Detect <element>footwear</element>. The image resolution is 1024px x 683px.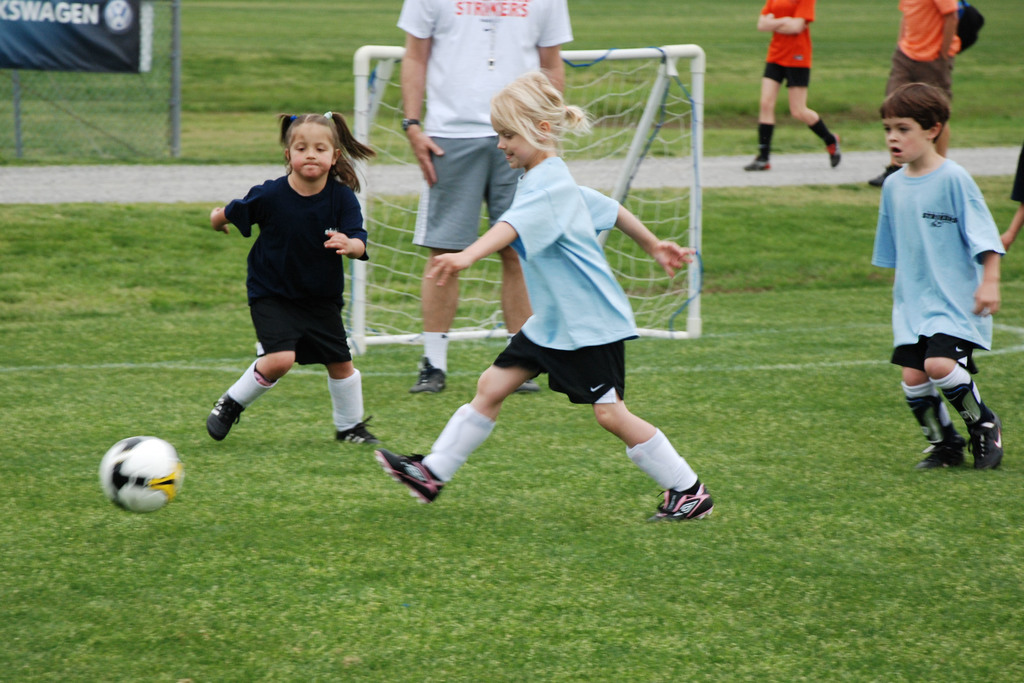
966:395:1007:479.
